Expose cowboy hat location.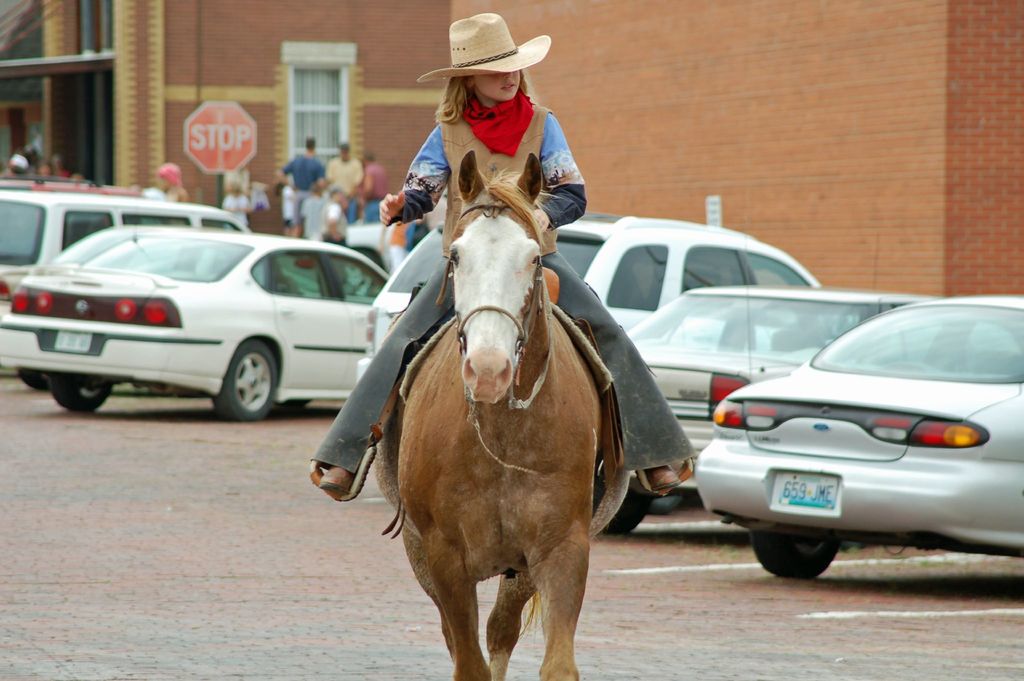
Exposed at bbox=[156, 162, 181, 188].
